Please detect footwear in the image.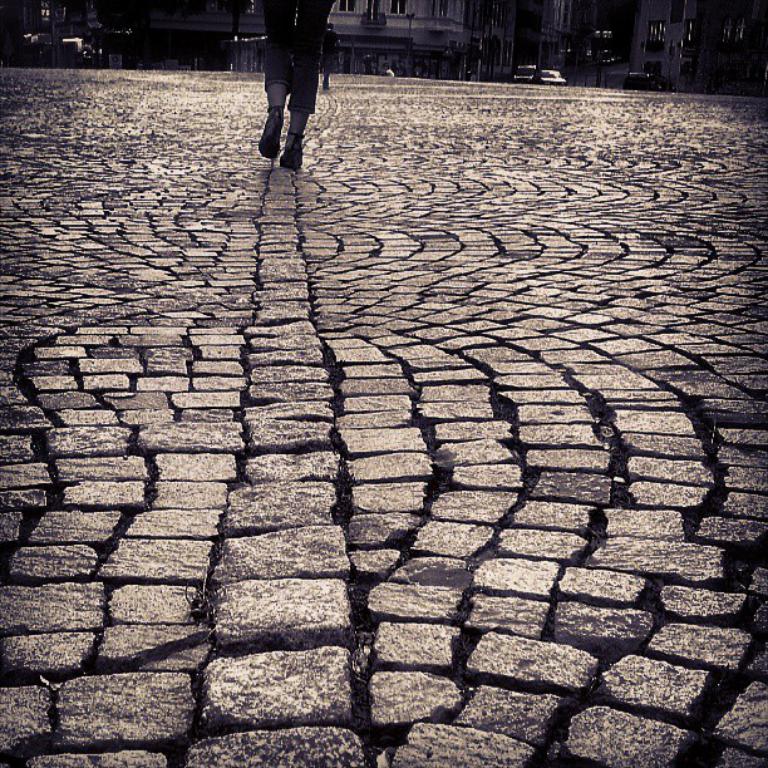
<box>274,146,302,171</box>.
